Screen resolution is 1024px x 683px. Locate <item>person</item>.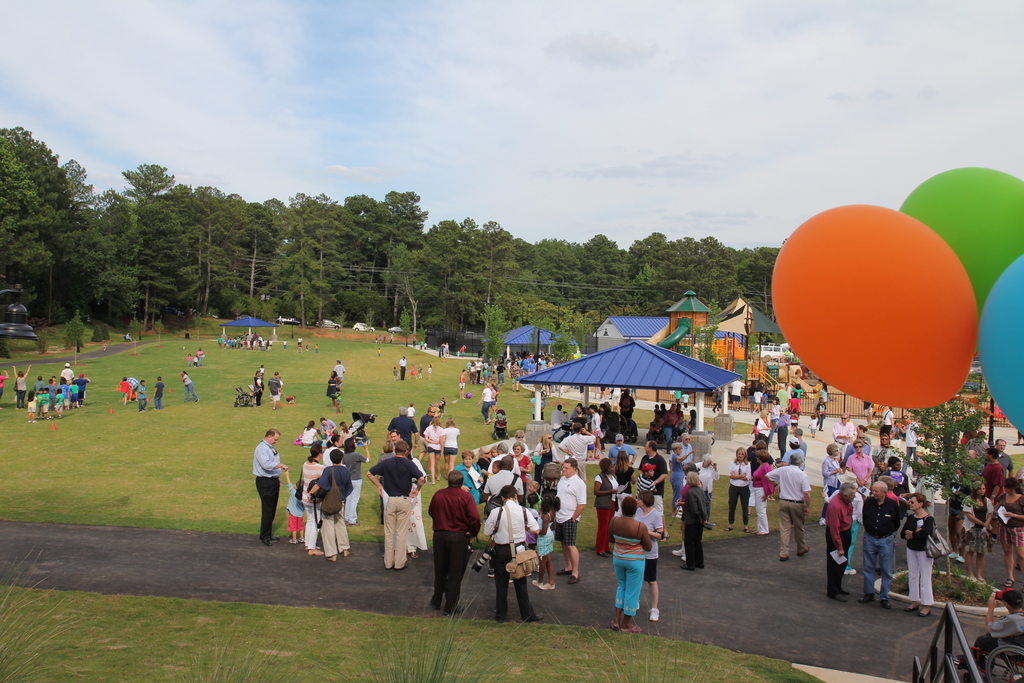
<box>333,357,346,377</box>.
